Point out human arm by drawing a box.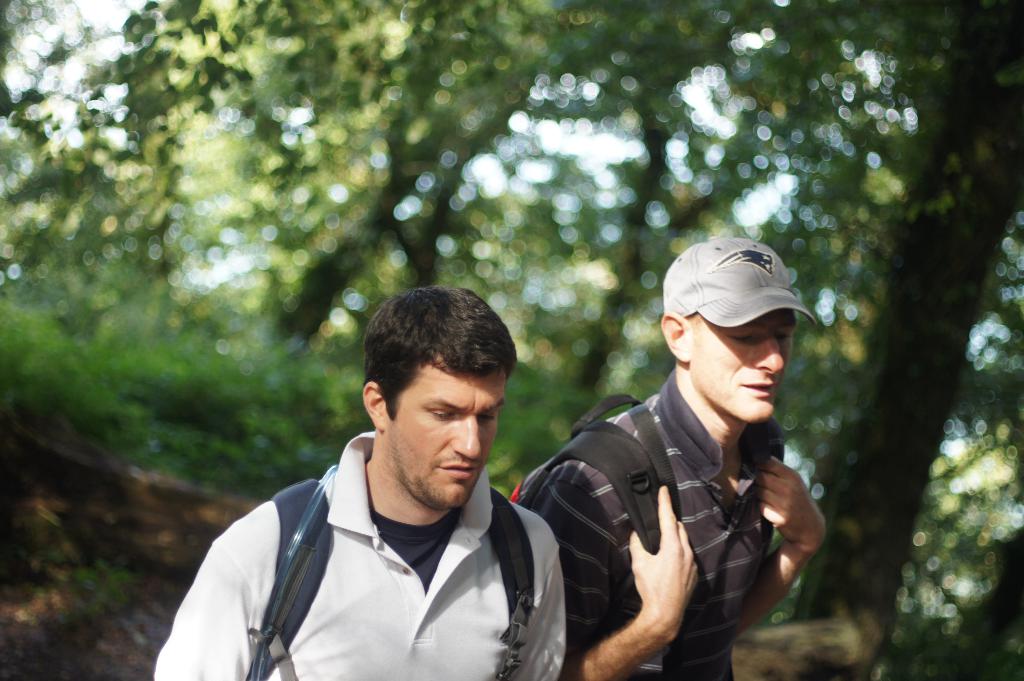
left=152, top=513, right=261, bottom=680.
